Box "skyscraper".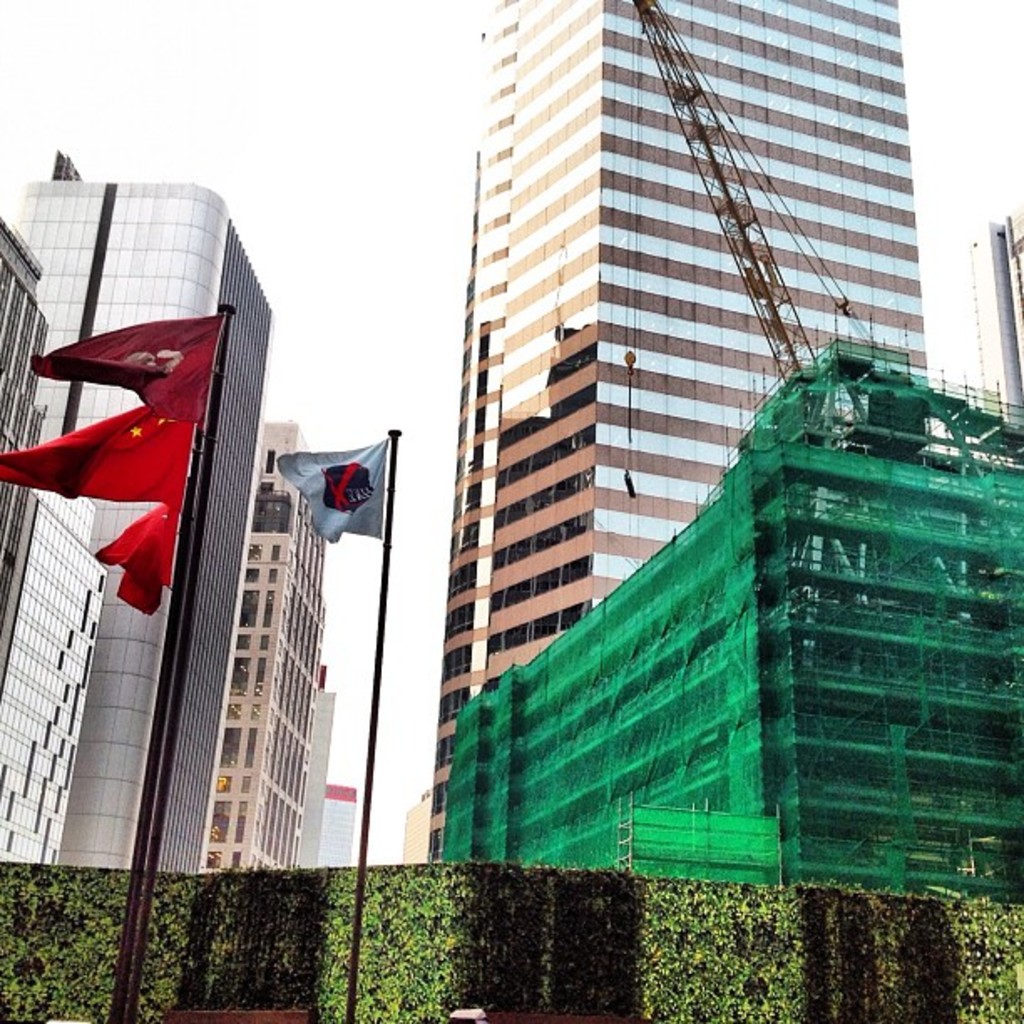
{"left": 408, "top": 2, "right": 883, "bottom": 801}.
